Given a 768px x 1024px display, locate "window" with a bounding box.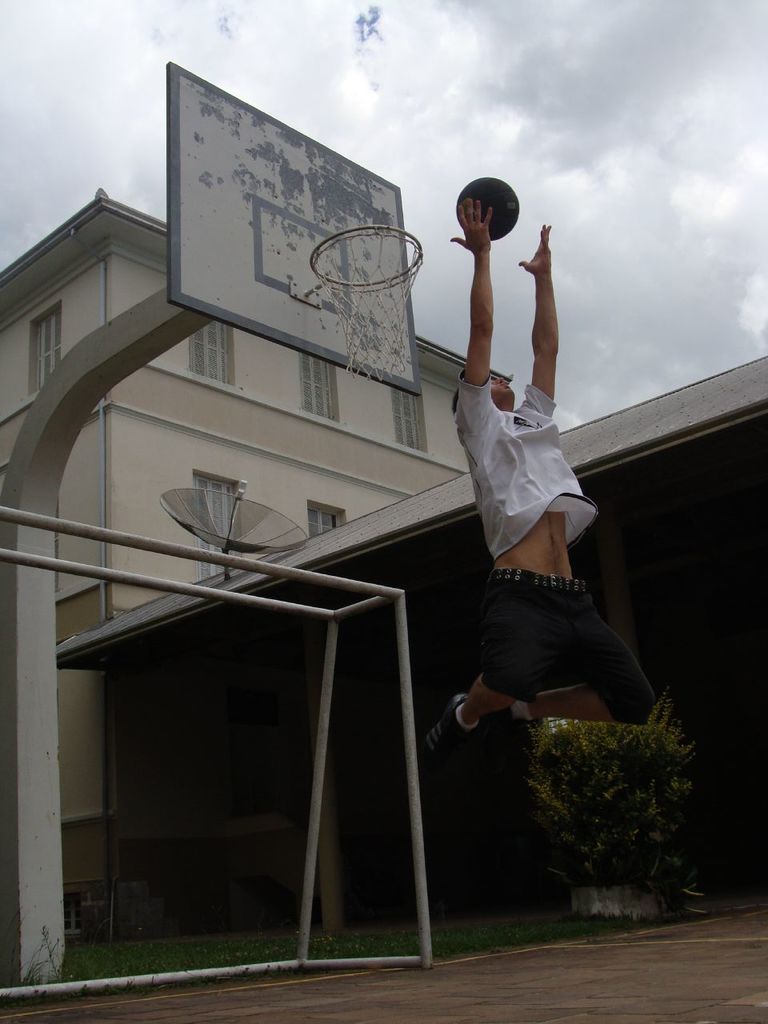
Located: locate(308, 508, 338, 538).
